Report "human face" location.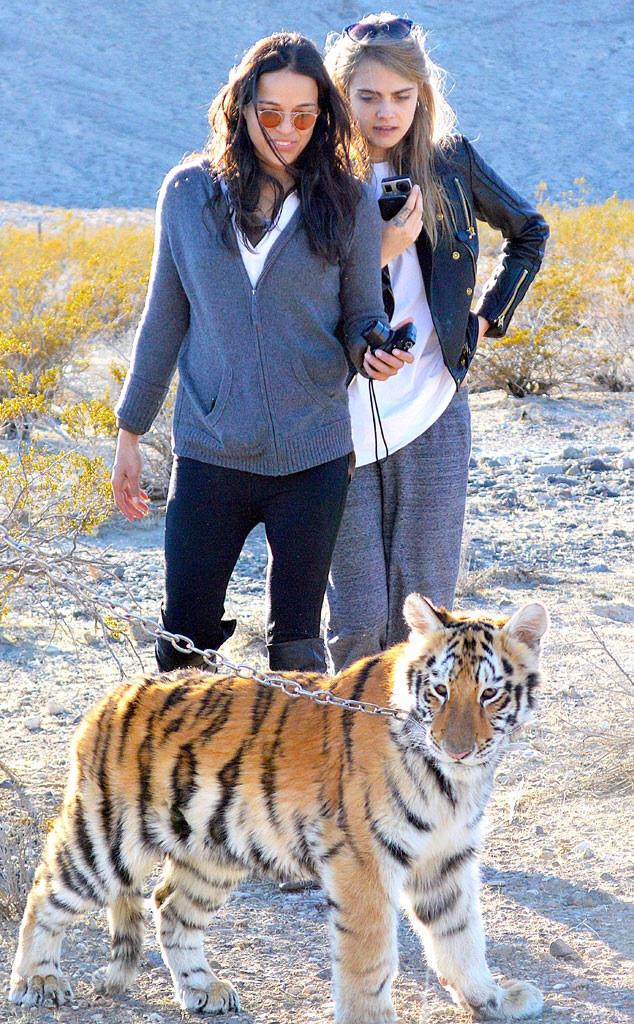
Report: 234/51/336/157.
